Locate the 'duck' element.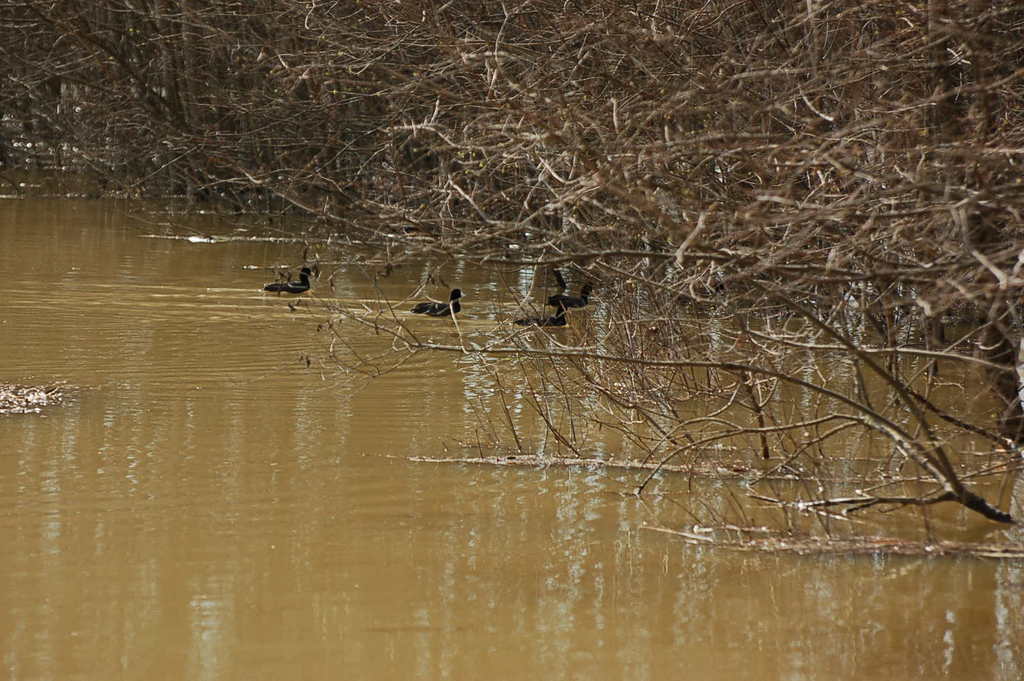
Element bbox: l=508, t=298, r=570, b=331.
